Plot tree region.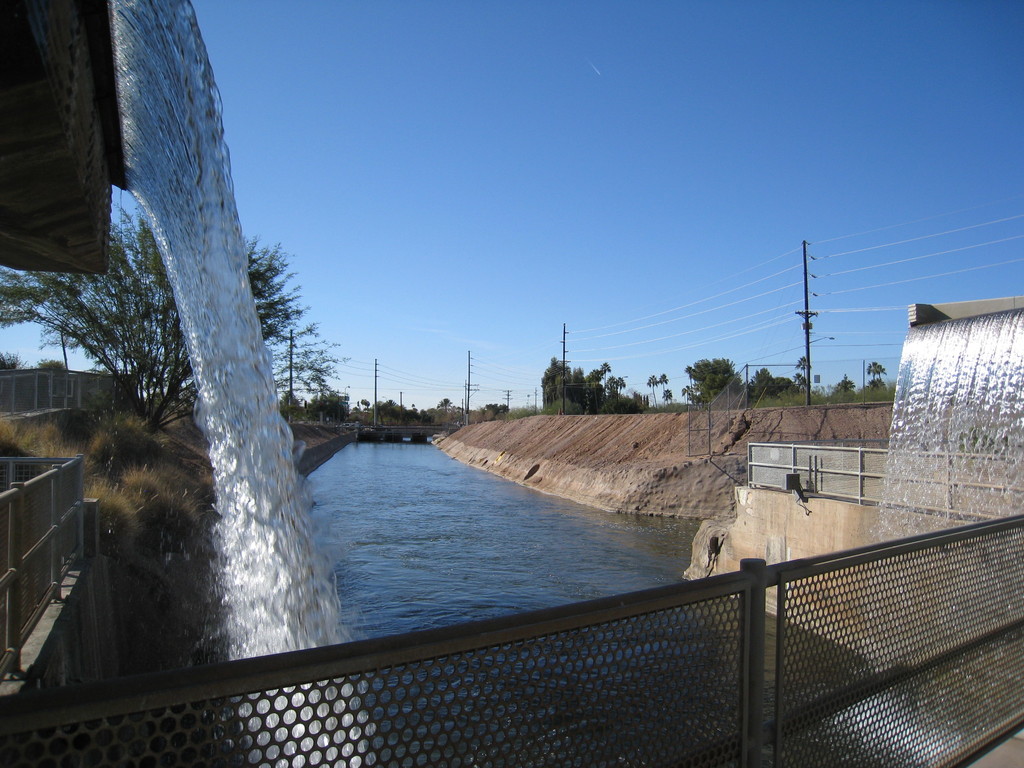
Plotted at (643,371,657,409).
